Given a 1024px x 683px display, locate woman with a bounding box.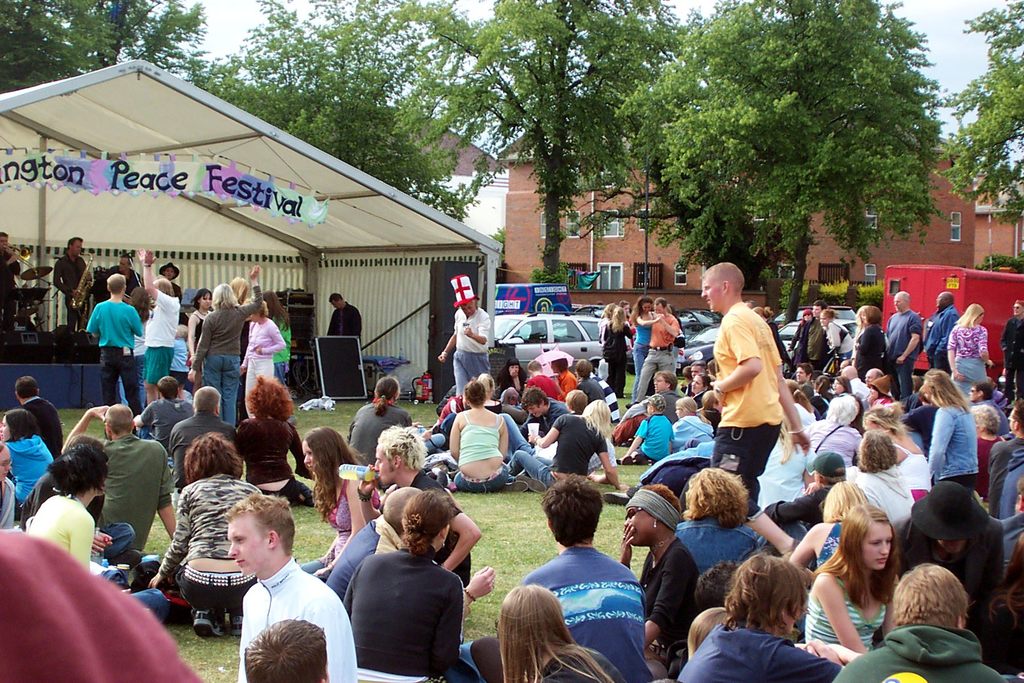
Located: (left=859, top=400, right=936, bottom=502).
